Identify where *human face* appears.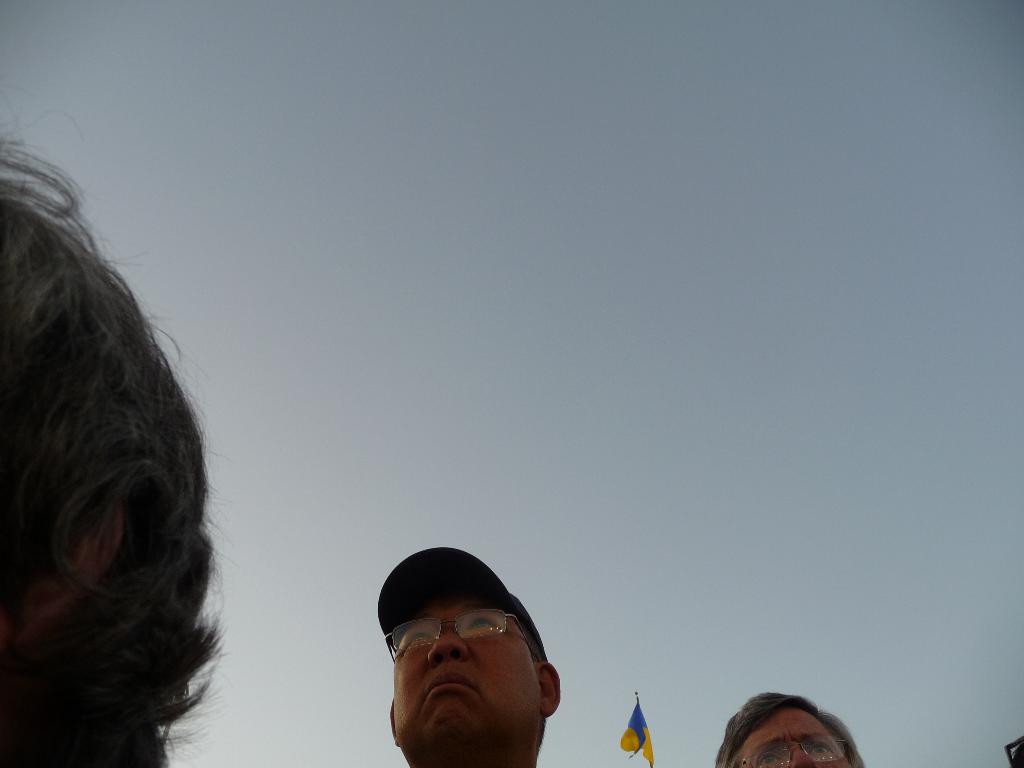
Appears at locate(733, 705, 858, 767).
